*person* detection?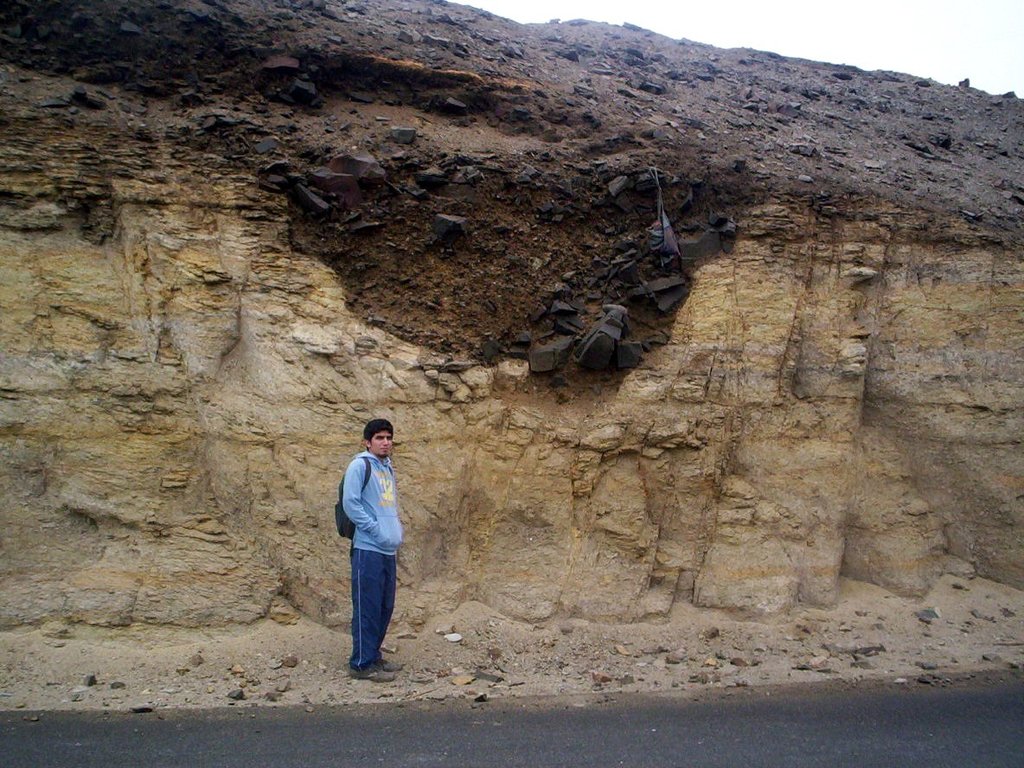
x1=329 y1=414 x2=409 y2=675
